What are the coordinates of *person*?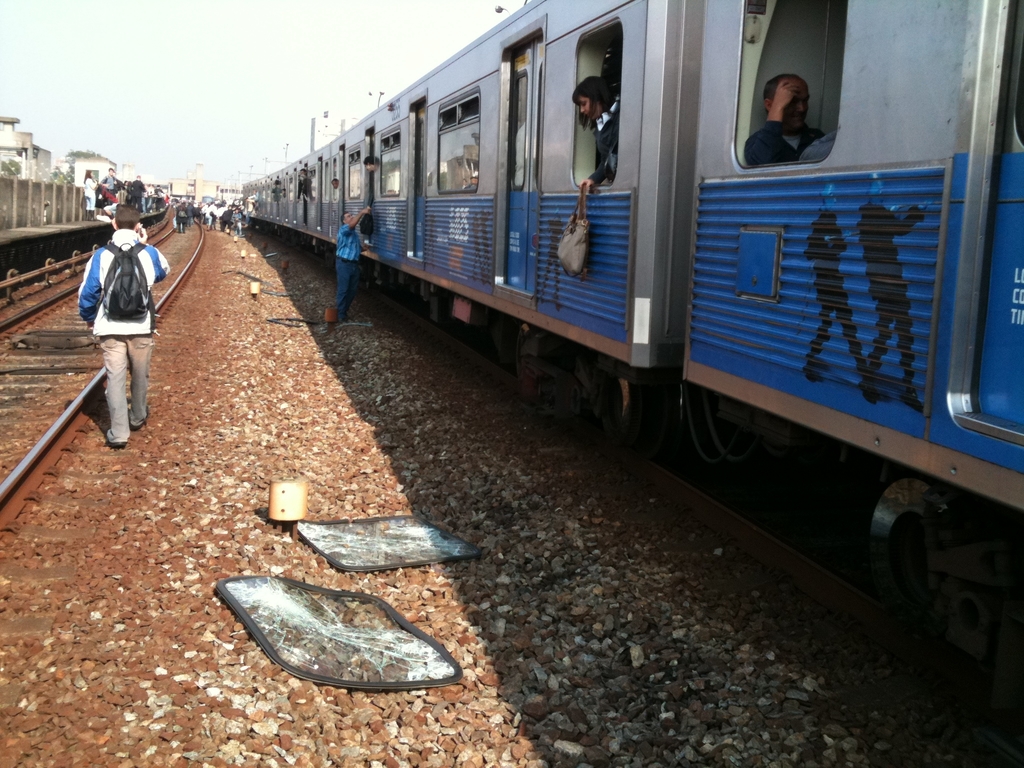
l=128, t=175, r=152, b=209.
